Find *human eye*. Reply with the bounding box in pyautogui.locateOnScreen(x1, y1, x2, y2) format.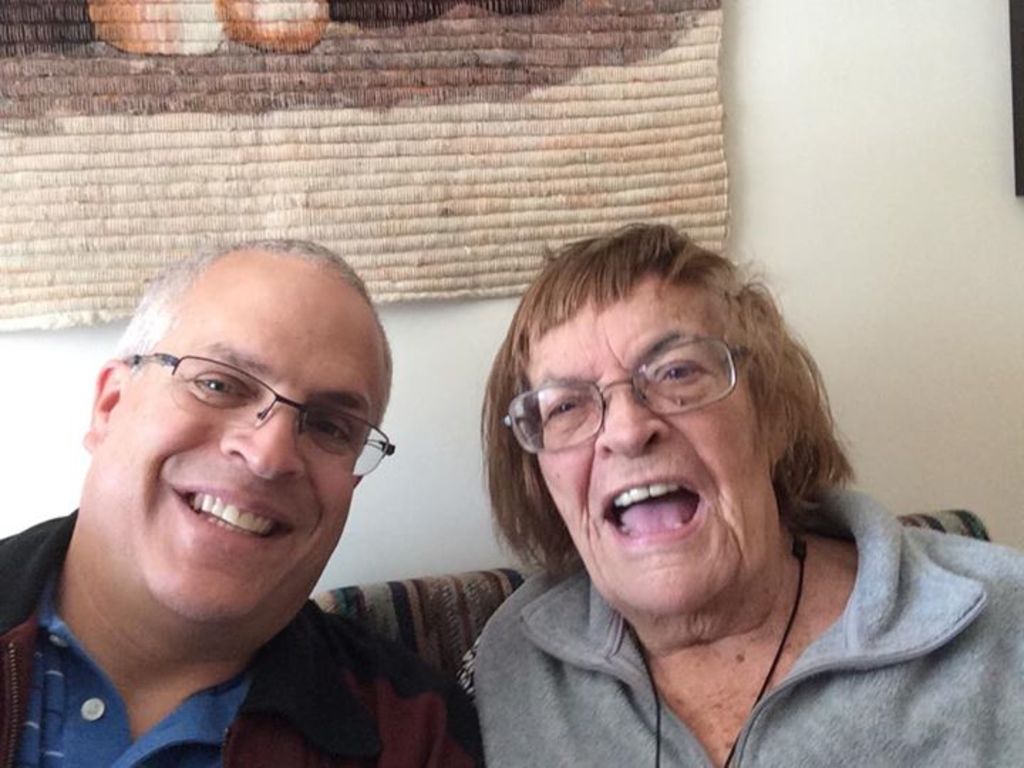
pyautogui.locateOnScreen(548, 395, 580, 427).
